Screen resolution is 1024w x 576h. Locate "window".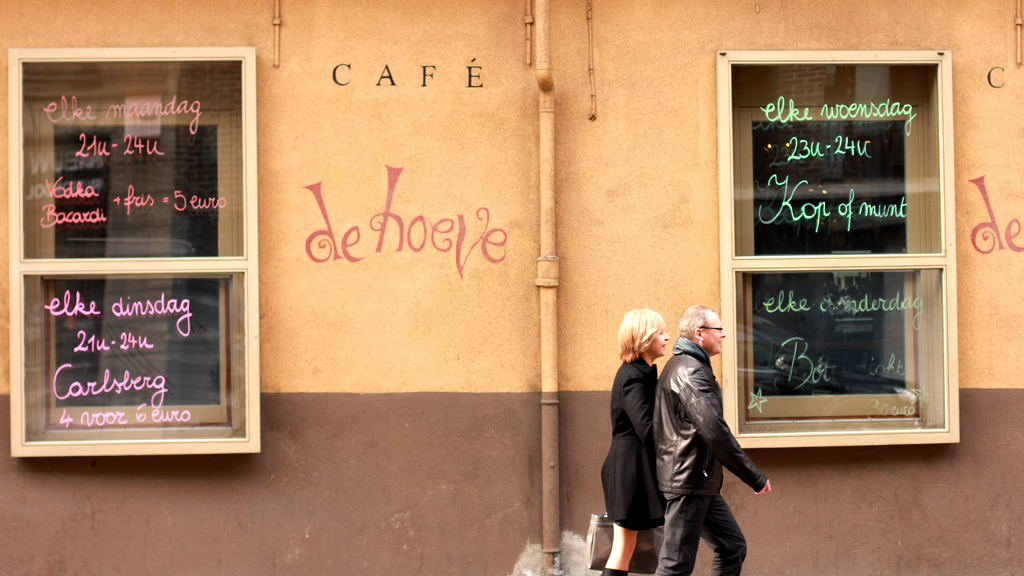
bbox=(12, 45, 258, 467).
